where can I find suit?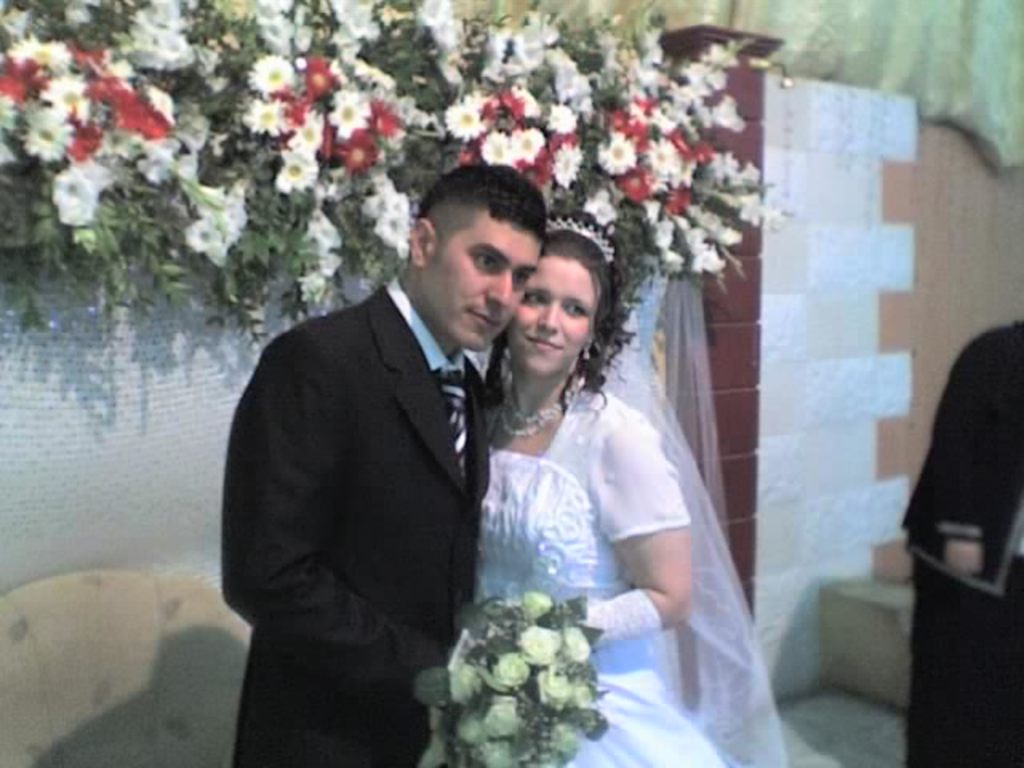
You can find it at {"left": 222, "top": 275, "right": 490, "bottom": 766}.
